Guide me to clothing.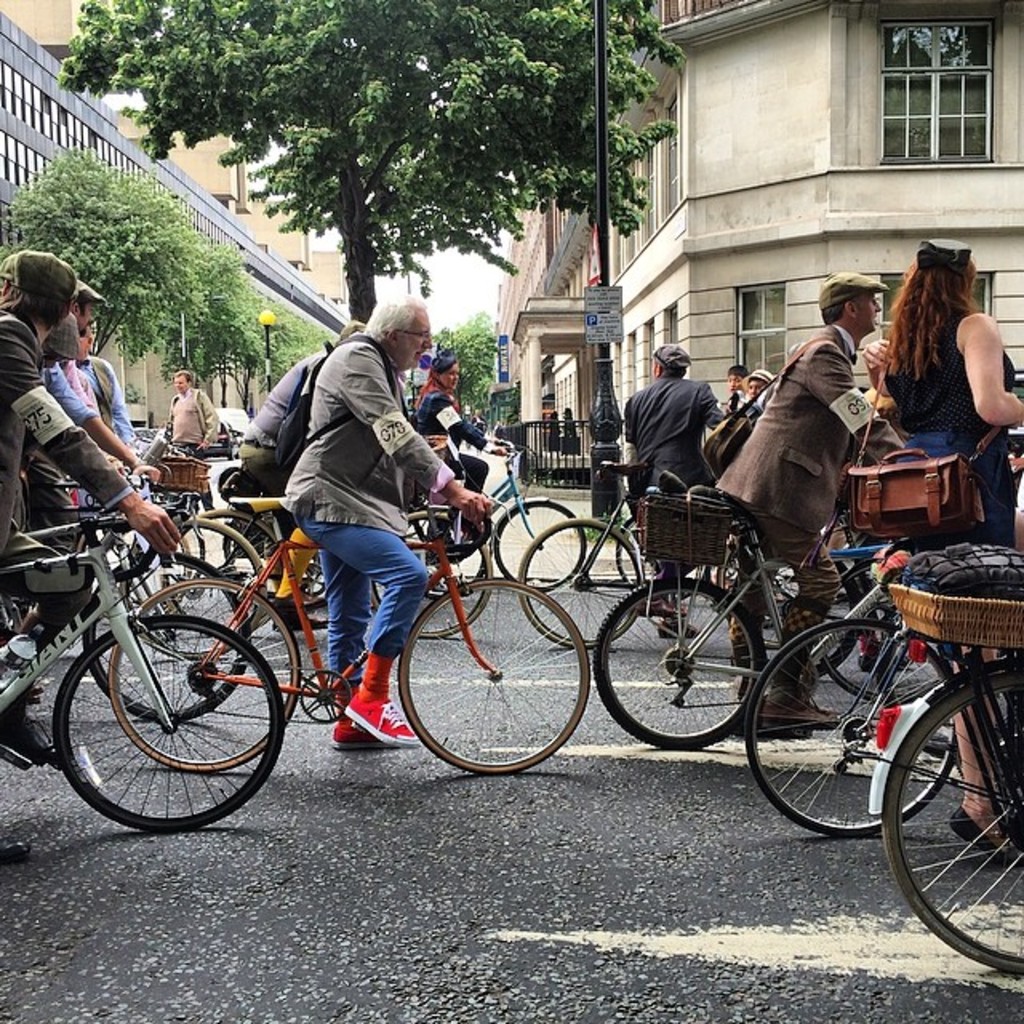
Guidance: 50, 362, 85, 427.
